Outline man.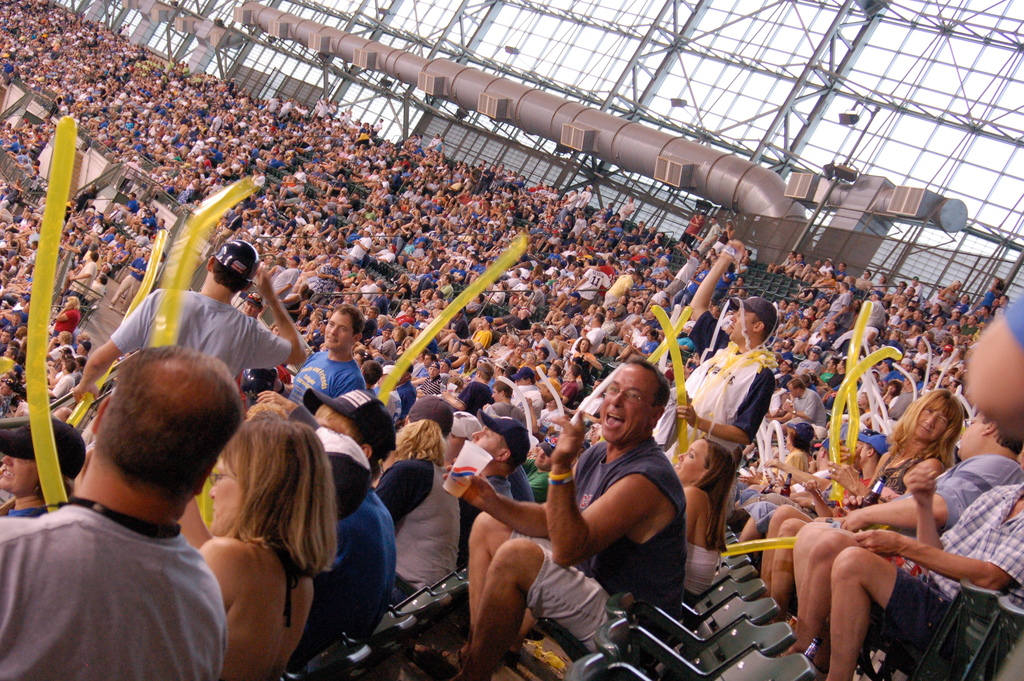
Outline: bbox(575, 184, 593, 211).
